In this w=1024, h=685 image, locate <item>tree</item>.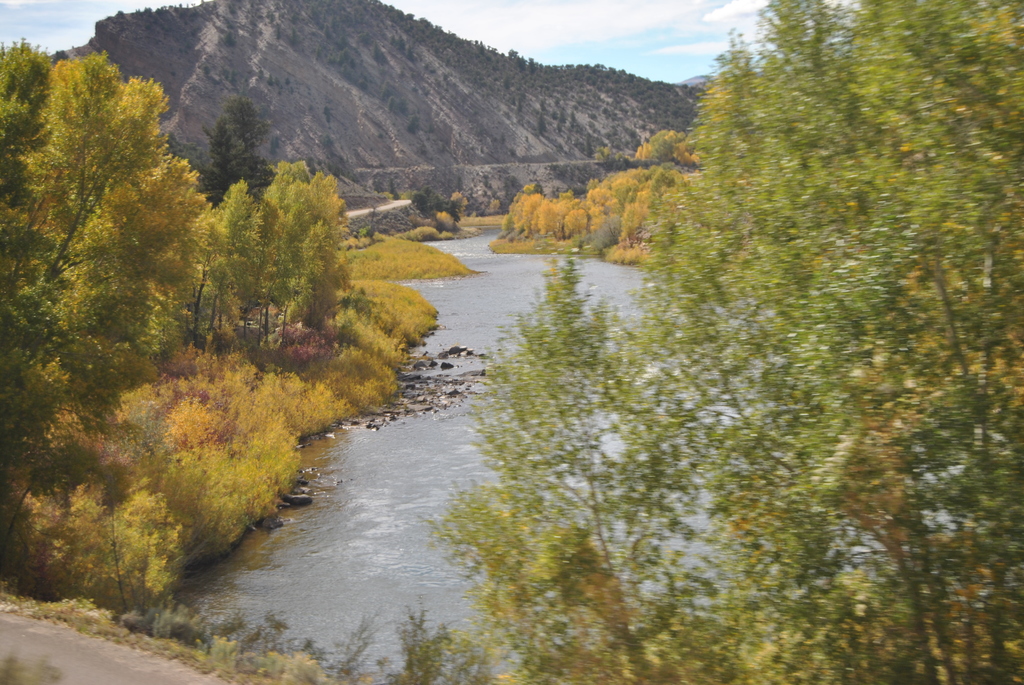
Bounding box: box(614, 170, 631, 245).
